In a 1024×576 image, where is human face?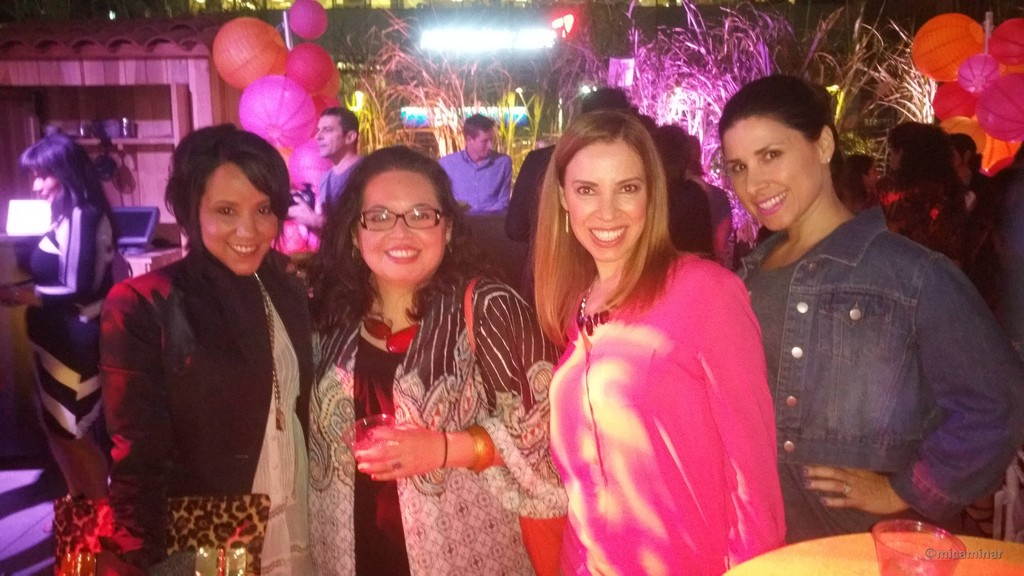
pyautogui.locateOnScreen(312, 112, 352, 157).
